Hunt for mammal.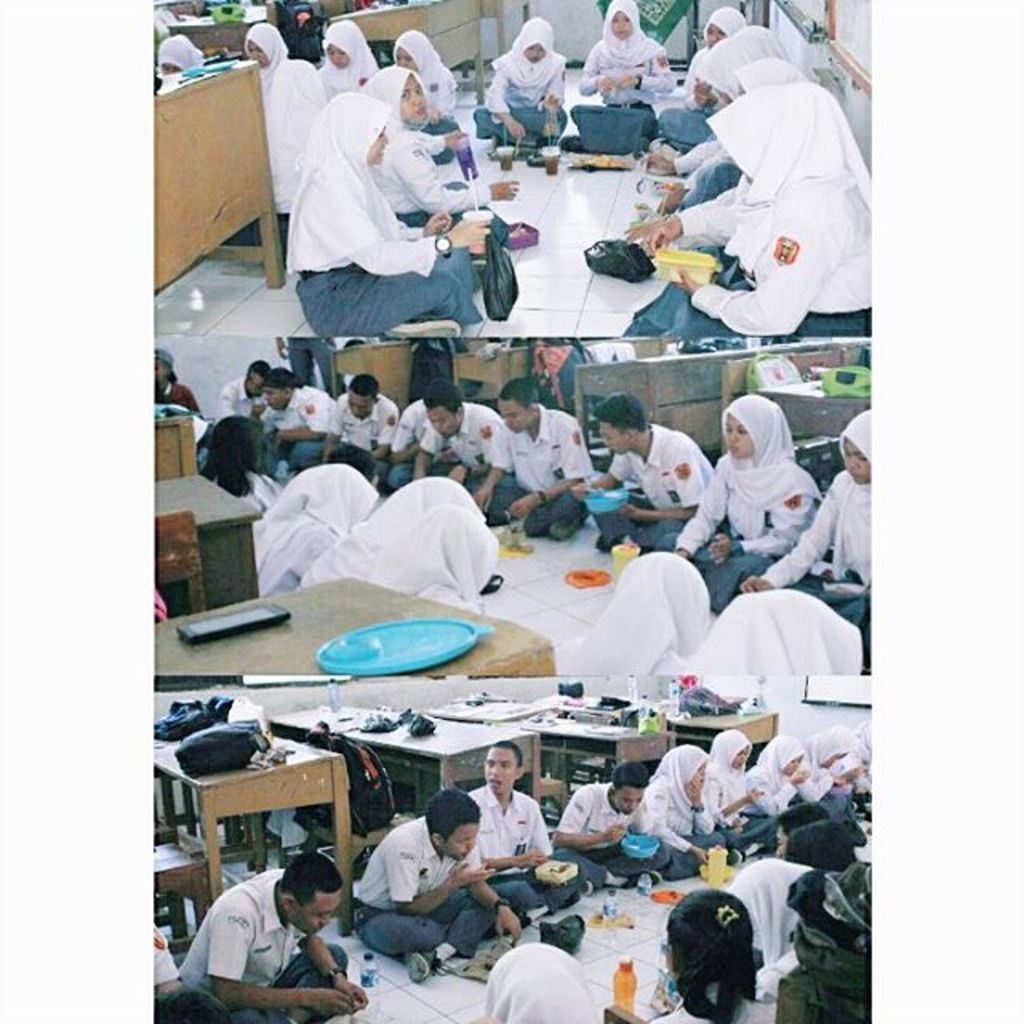
Hunted down at [left=472, top=14, right=568, bottom=158].
